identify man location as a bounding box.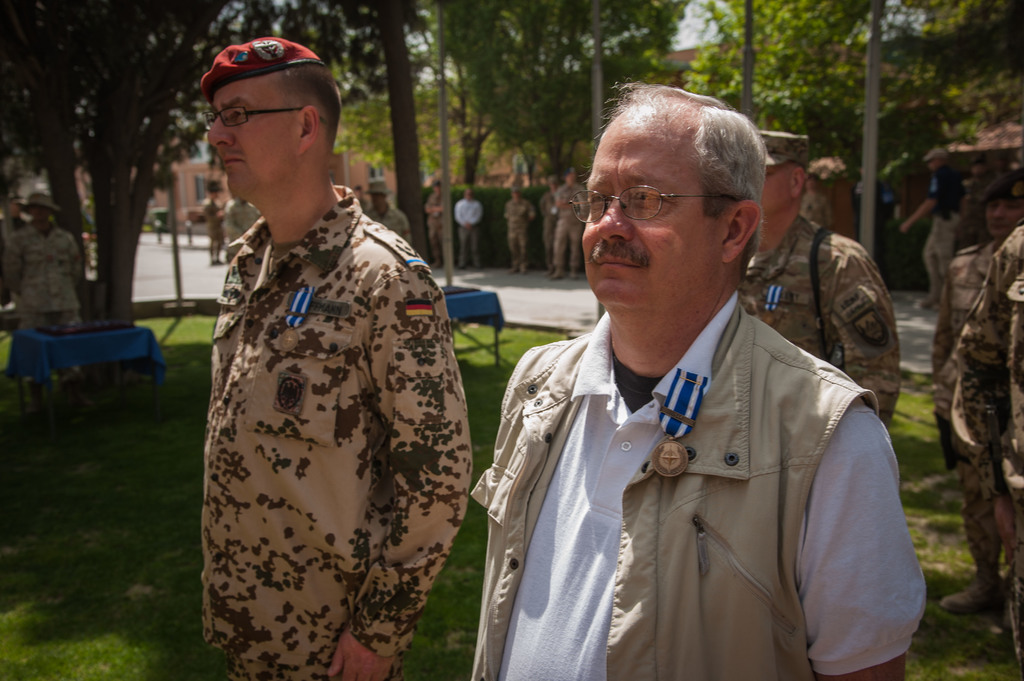
l=459, t=97, r=920, b=664.
